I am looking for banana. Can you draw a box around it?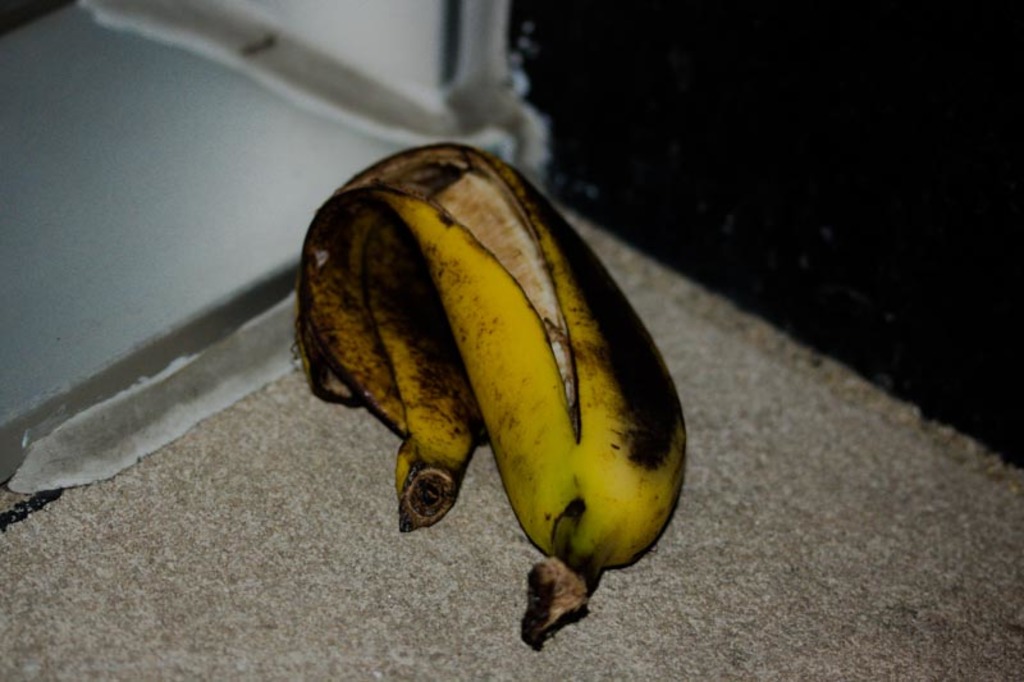
Sure, the bounding box is 288:138:690:654.
